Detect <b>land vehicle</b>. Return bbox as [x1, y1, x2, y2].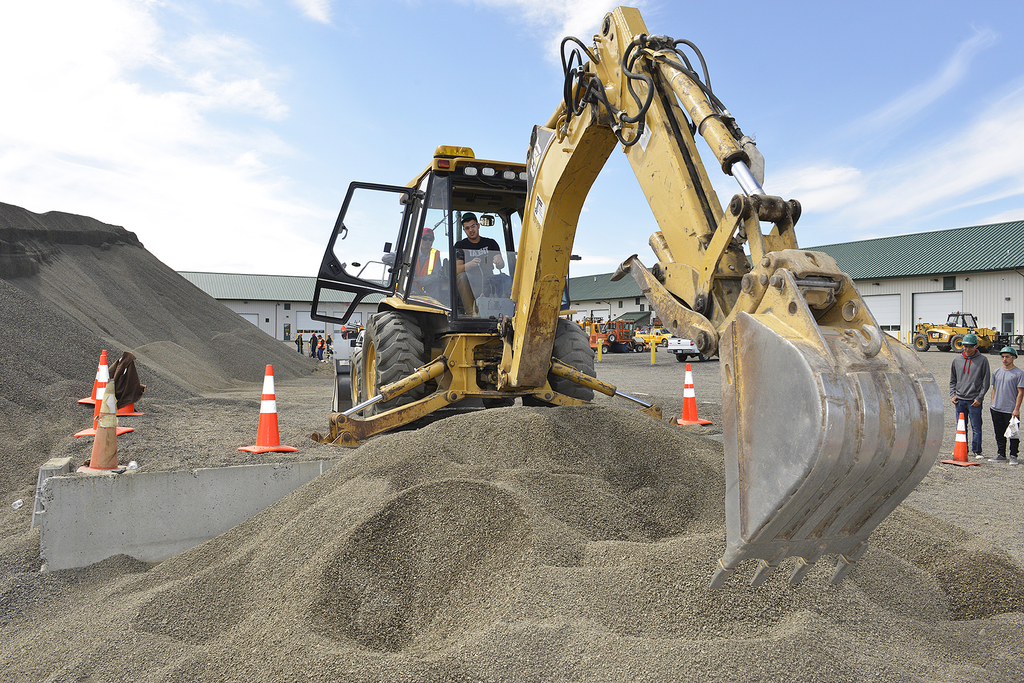
[911, 309, 1009, 355].
